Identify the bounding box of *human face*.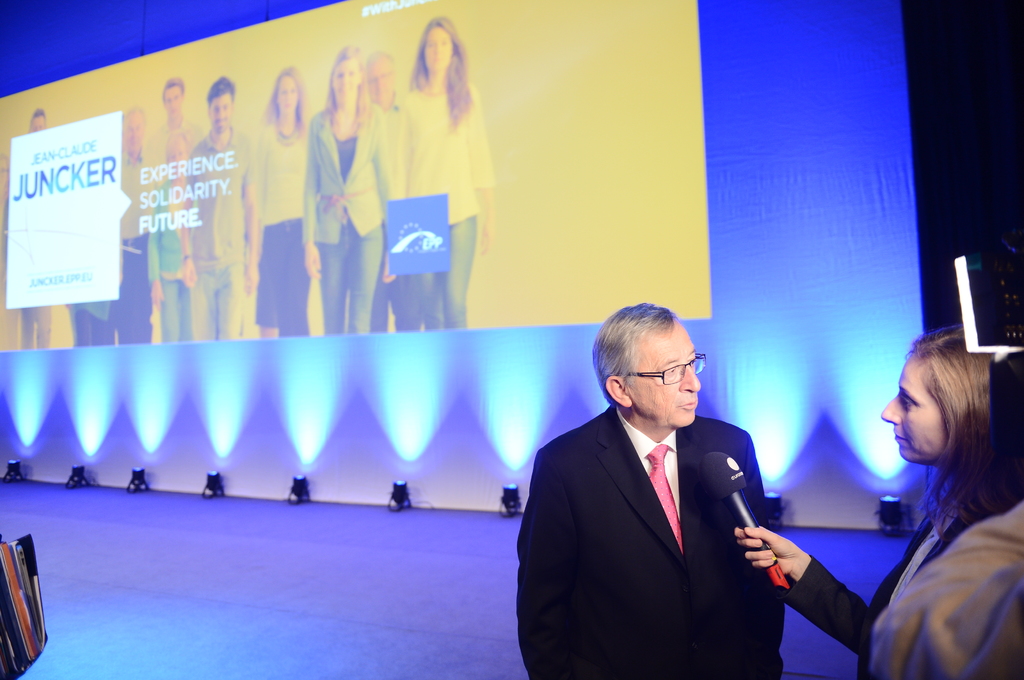
x1=370 y1=56 x2=392 y2=102.
